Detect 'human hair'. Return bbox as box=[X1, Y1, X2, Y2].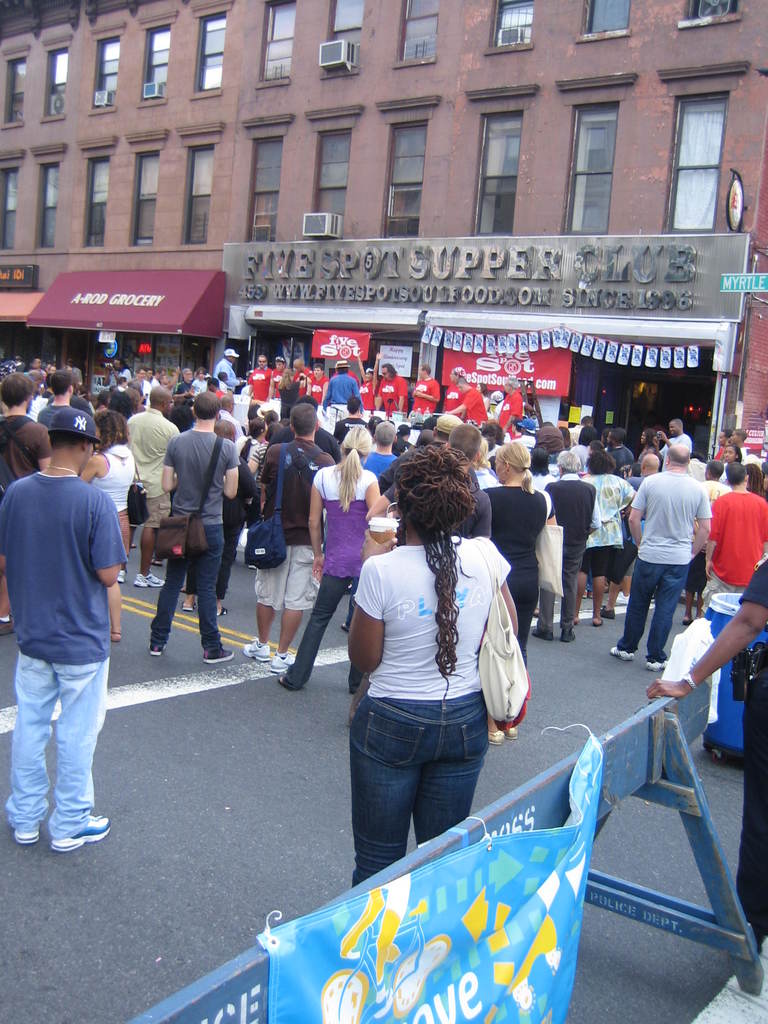
box=[382, 358, 394, 383].
